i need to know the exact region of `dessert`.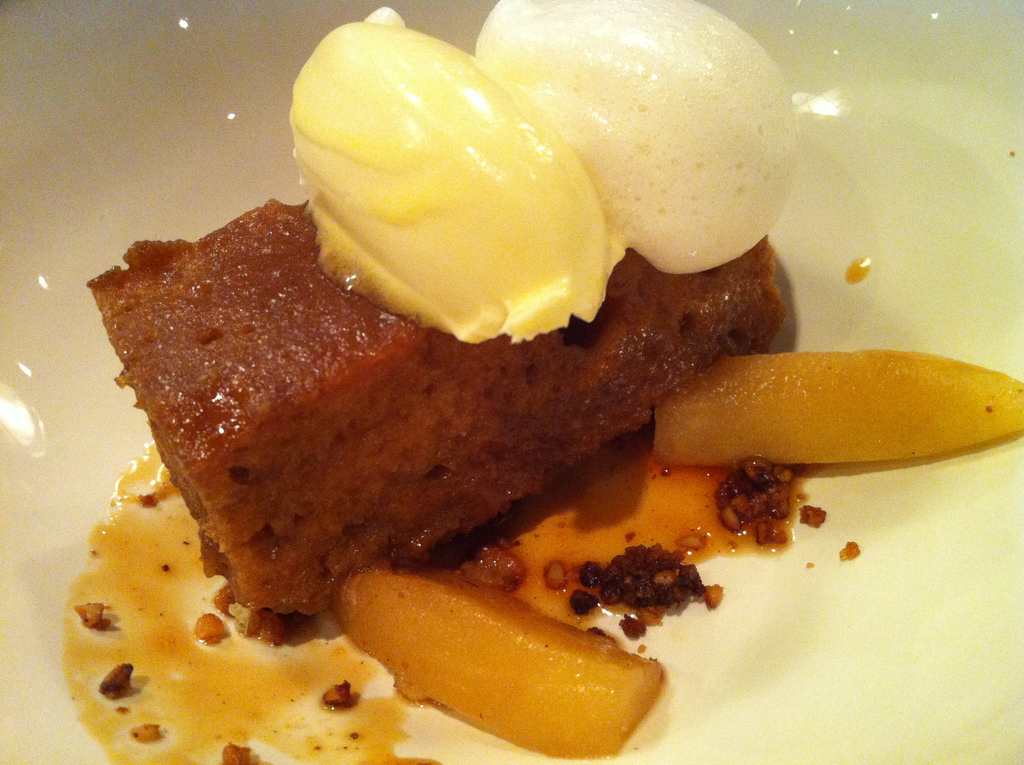
Region: crop(83, 0, 788, 638).
